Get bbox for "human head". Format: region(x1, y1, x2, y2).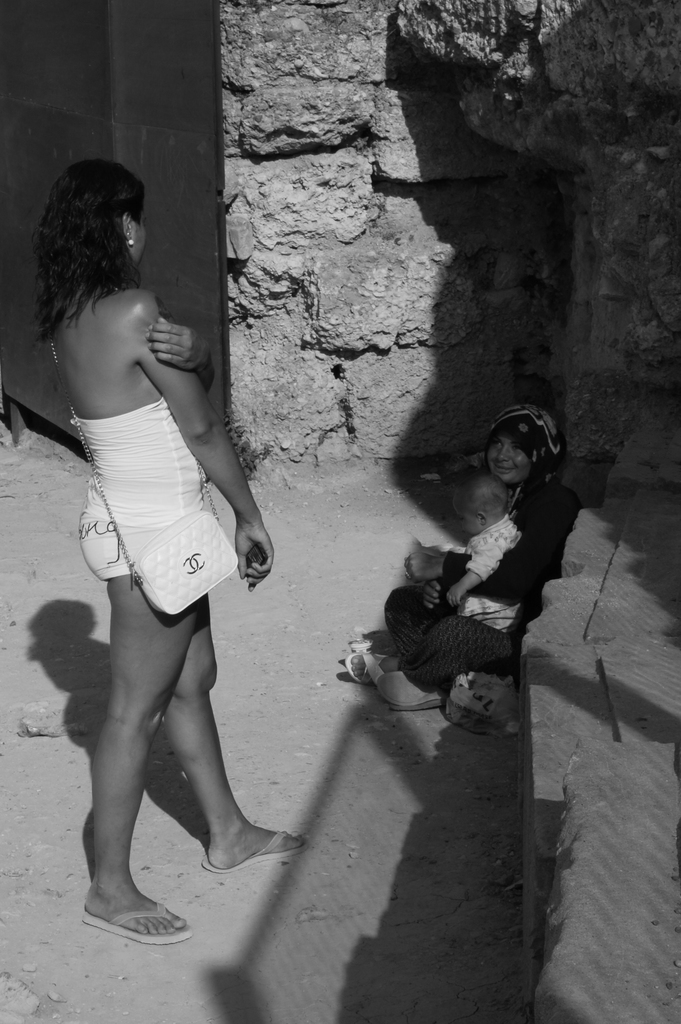
region(454, 461, 509, 543).
